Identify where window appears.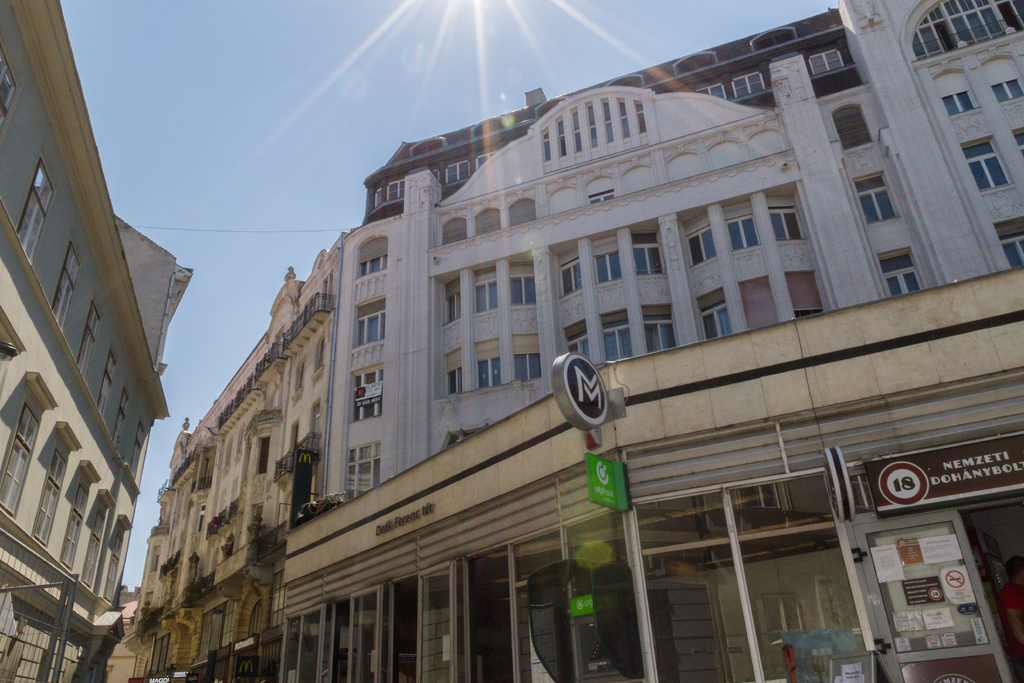
Appears at (16,154,56,264).
